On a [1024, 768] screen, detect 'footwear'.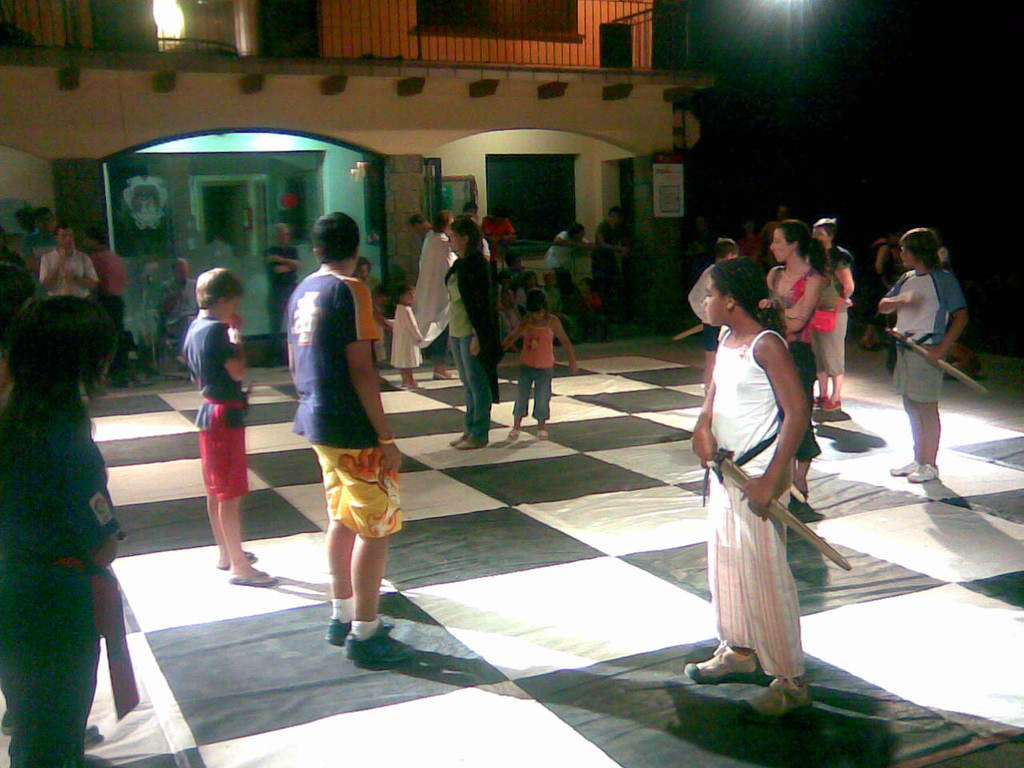
(910,464,939,486).
